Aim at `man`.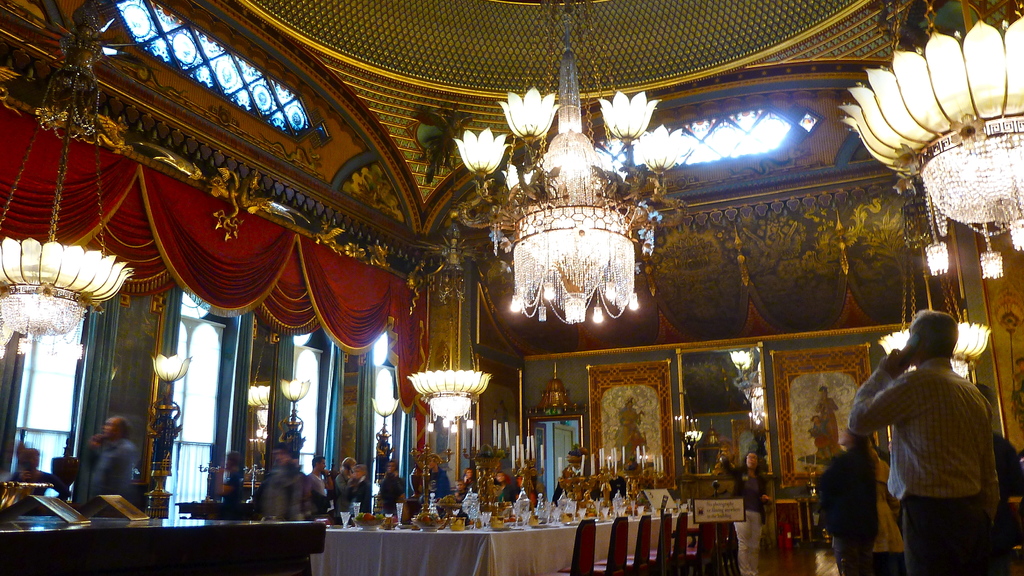
Aimed at detection(425, 452, 454, 508).
